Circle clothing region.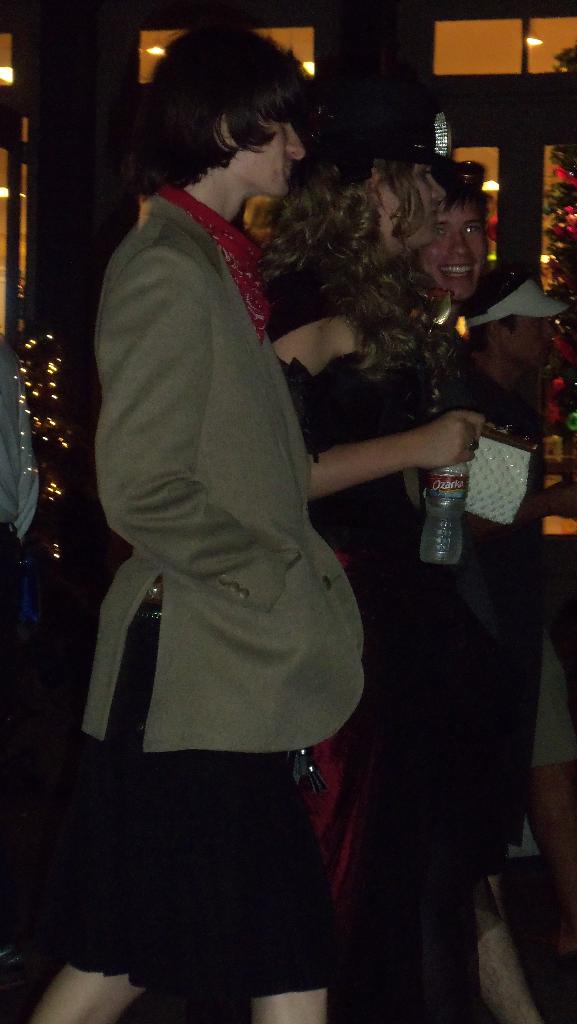
Region: [x1=54, y1=104, x2=405, y2=1023].
